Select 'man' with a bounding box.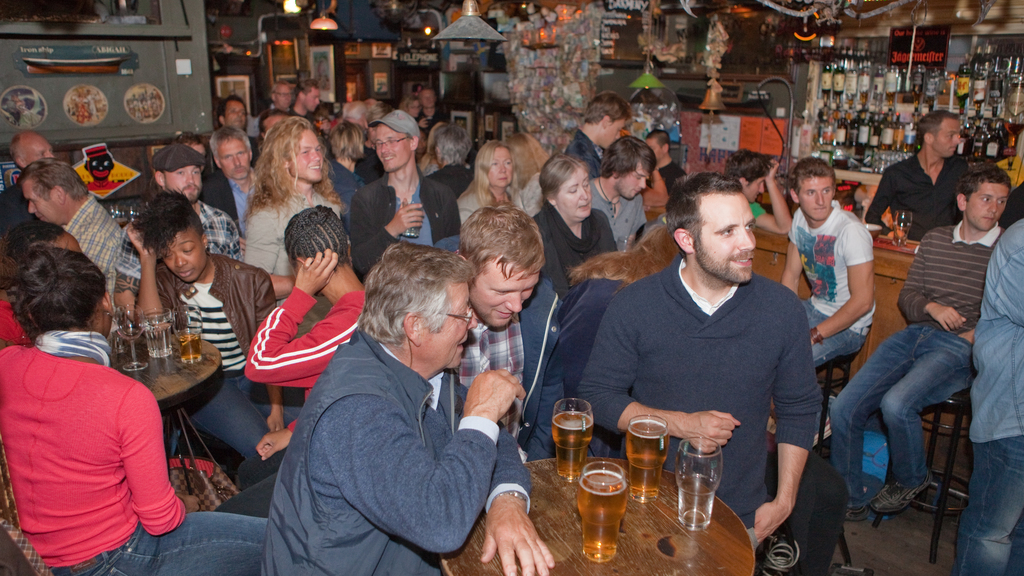
0:125:61:248.
